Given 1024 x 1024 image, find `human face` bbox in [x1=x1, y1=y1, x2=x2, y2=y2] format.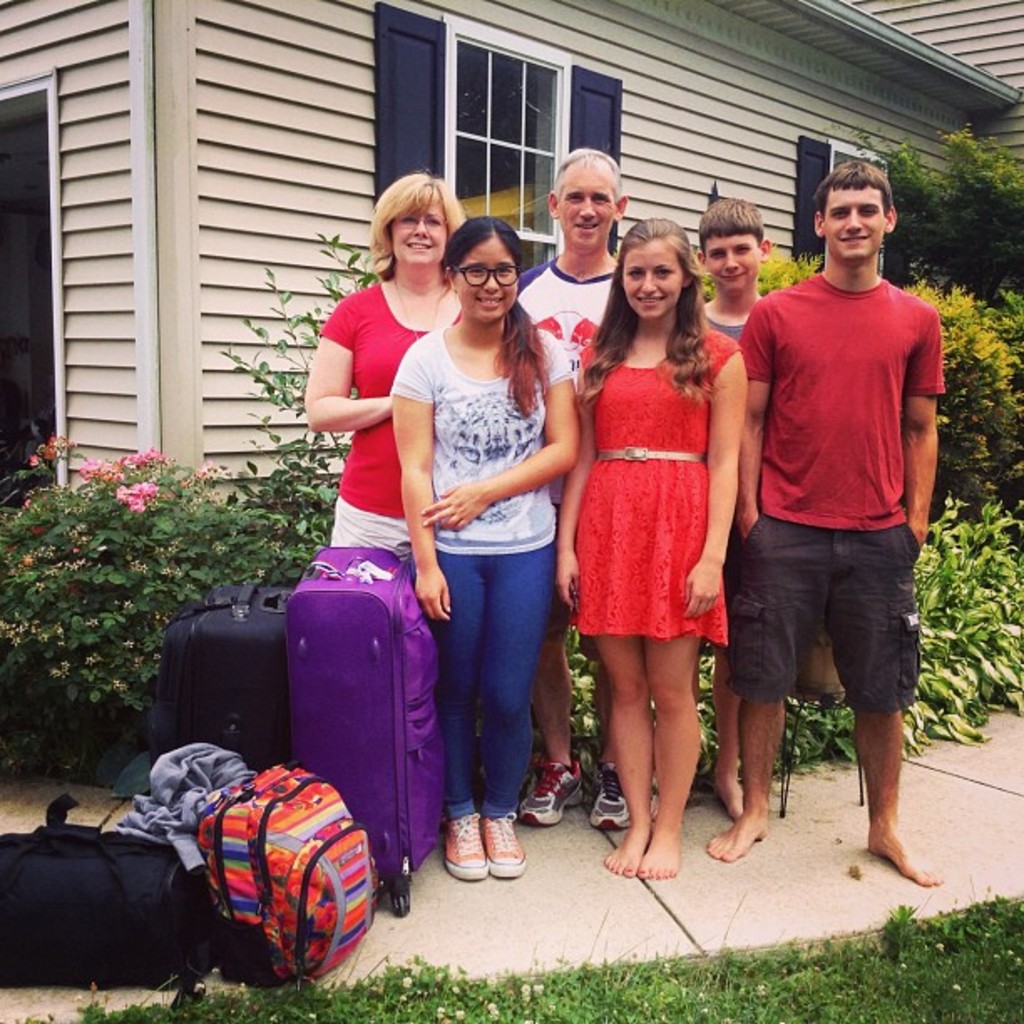
[x1=458, y1=234, x2=522, y2=323].
